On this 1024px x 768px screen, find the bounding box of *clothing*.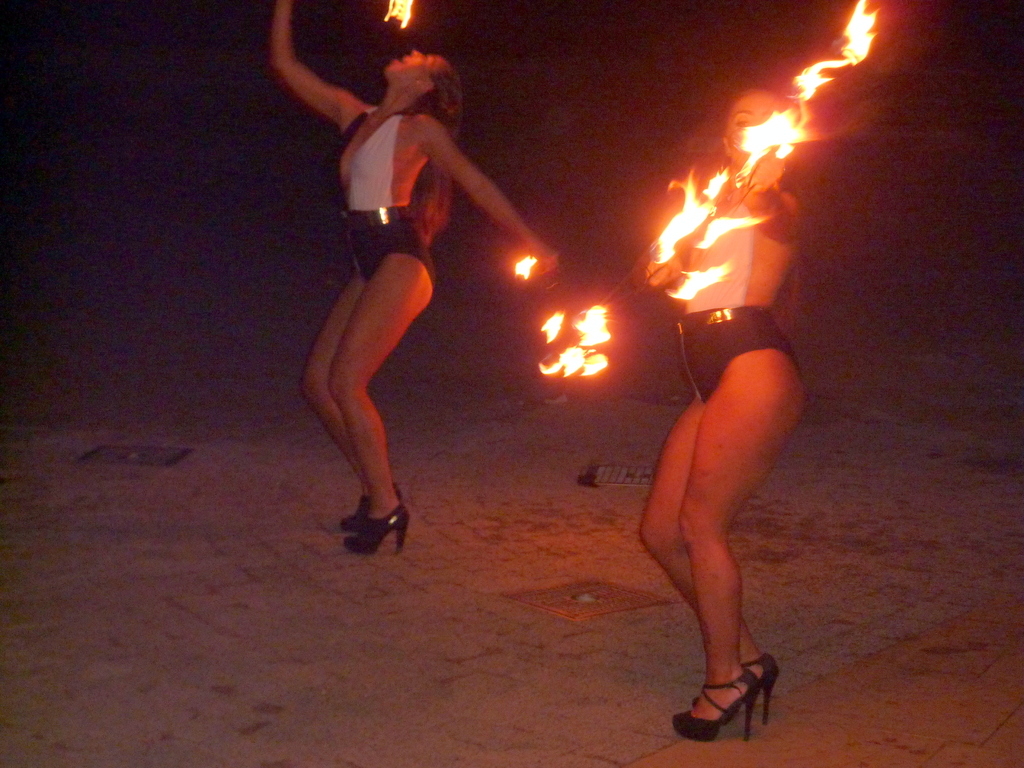
Bounding box: Rect(682, 174, 818, 417).
